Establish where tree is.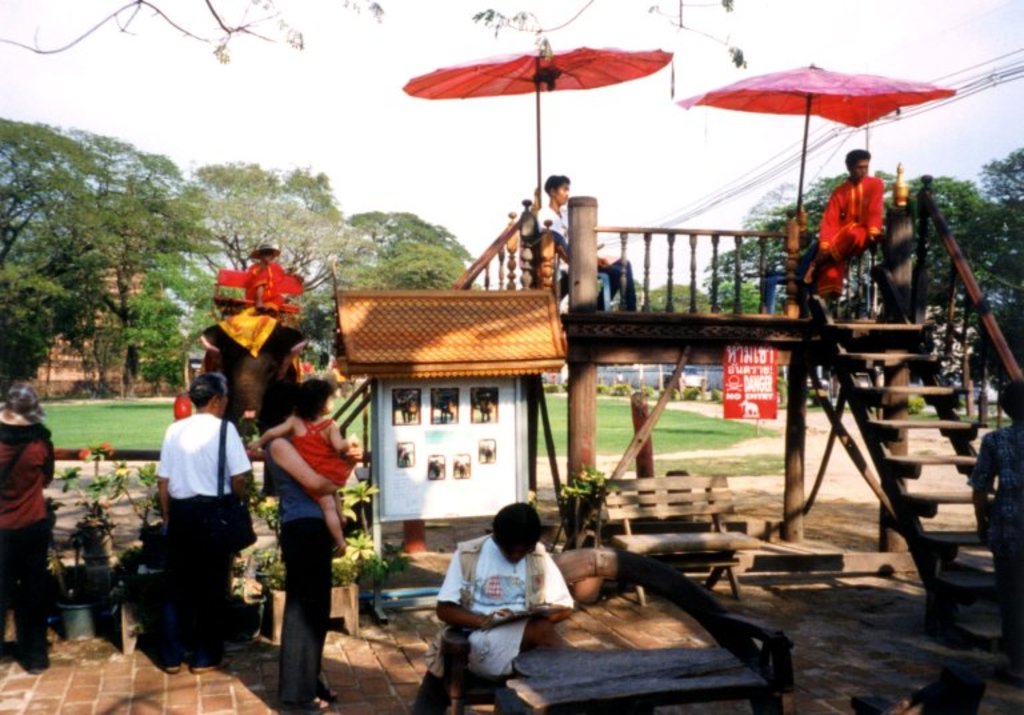
Established at BBox(43, 447, 161, 582).
